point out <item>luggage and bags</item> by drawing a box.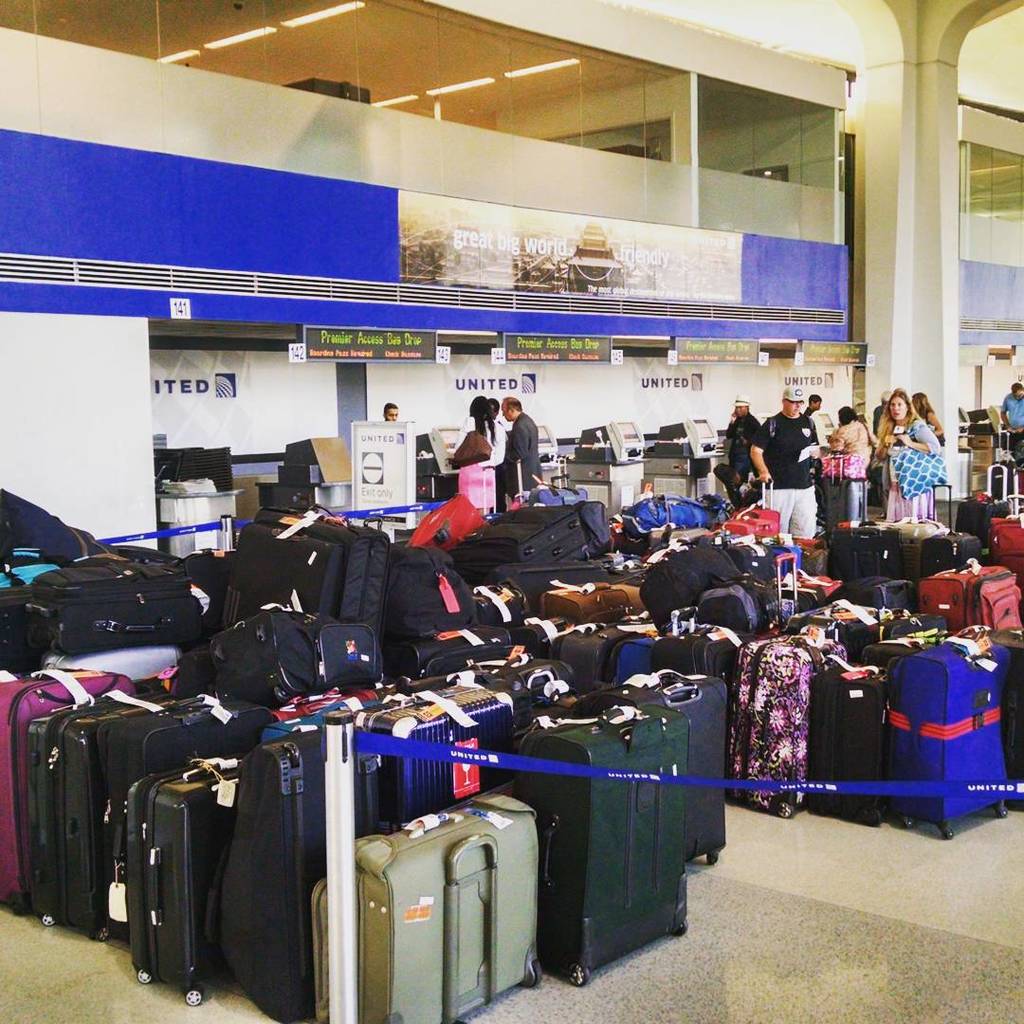
bbox(388, 625, 514, 682).
